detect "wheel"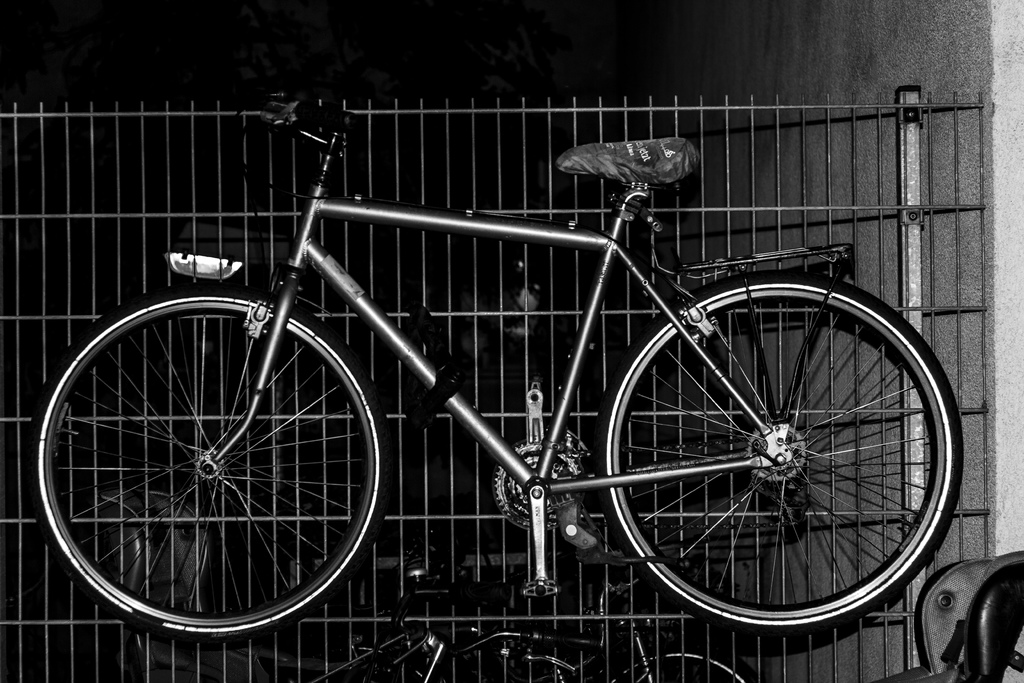
605/648/753/682
